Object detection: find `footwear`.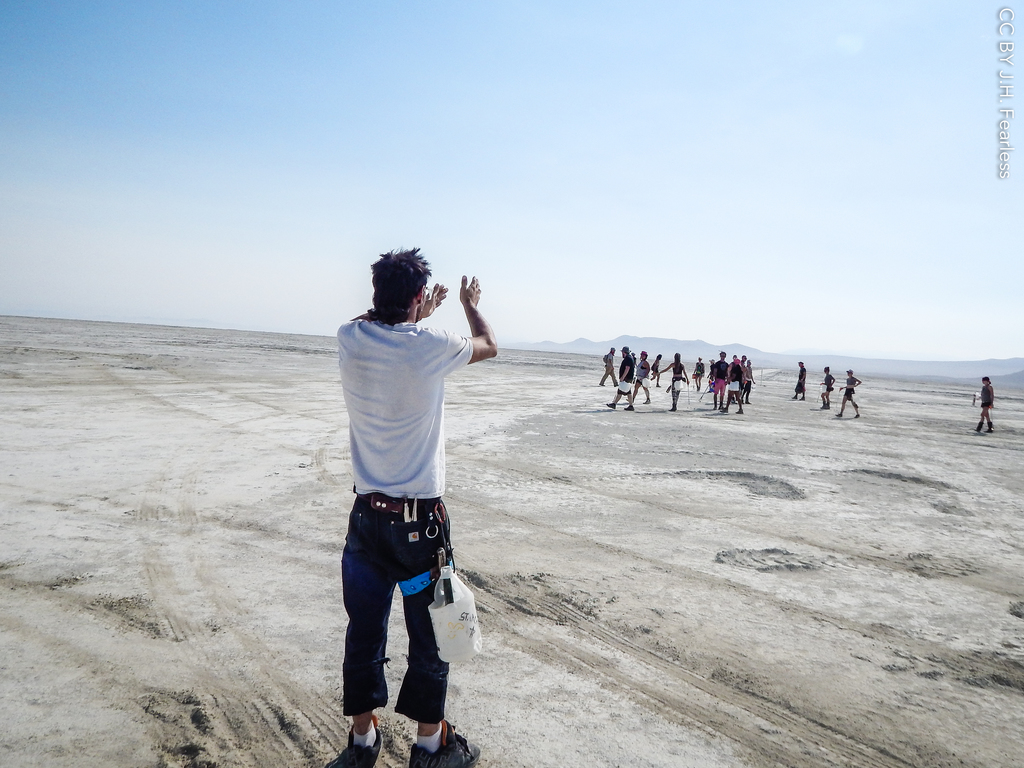
locate(737, 410, 743, 415).
